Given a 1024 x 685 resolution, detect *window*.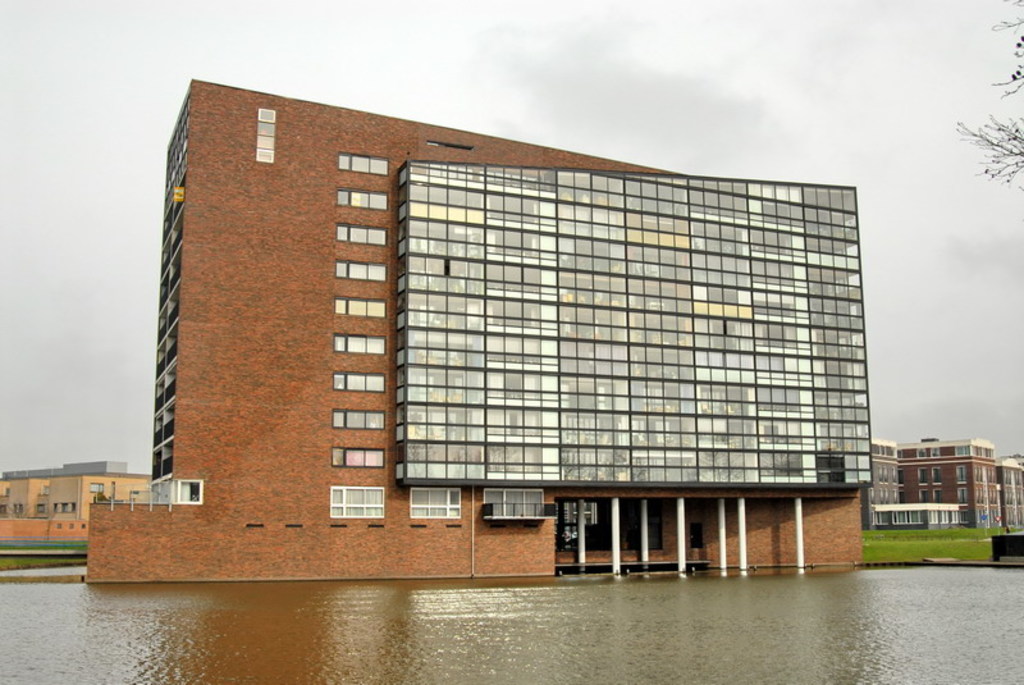
(left=333, top=487, right=384, bottom=517).
